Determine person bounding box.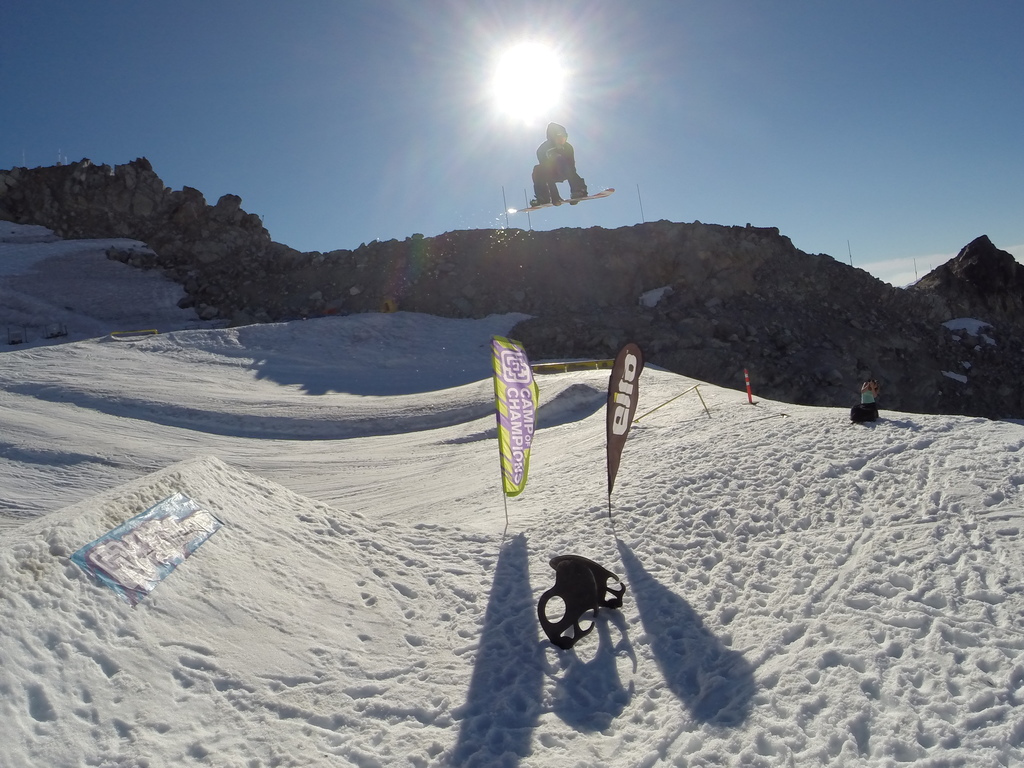
Determined: {"x1": 536, "y1": 125, "x2": 586, "y2": 209}.
